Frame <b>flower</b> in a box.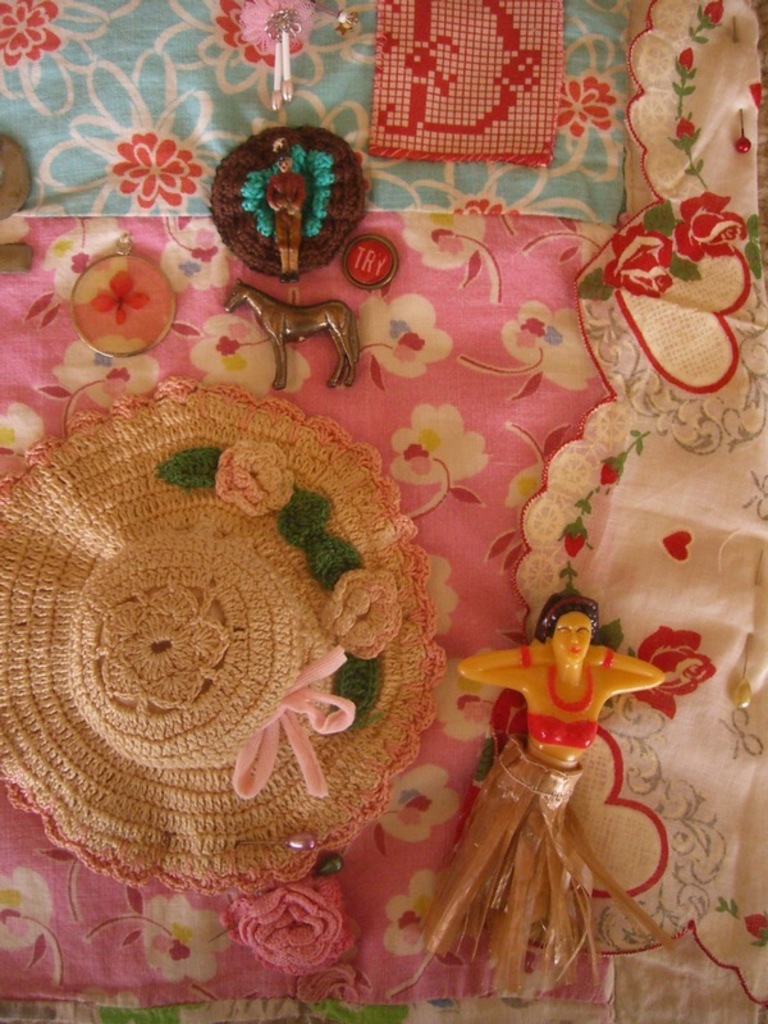
636/631/716/707.
